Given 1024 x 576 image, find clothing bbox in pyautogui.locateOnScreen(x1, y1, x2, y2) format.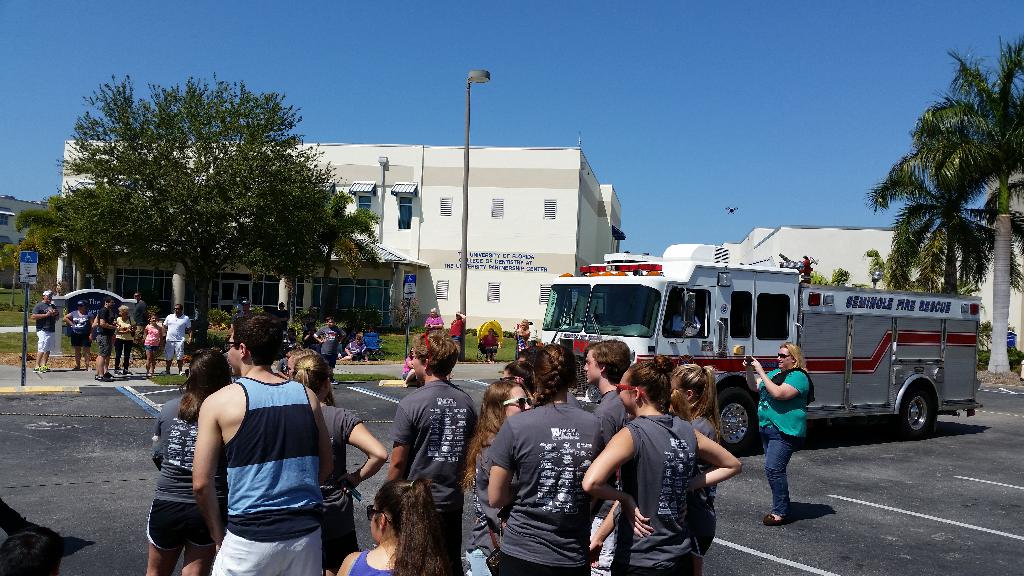
pyautogui.locateOnScreen(168, 314, 190, 361).
